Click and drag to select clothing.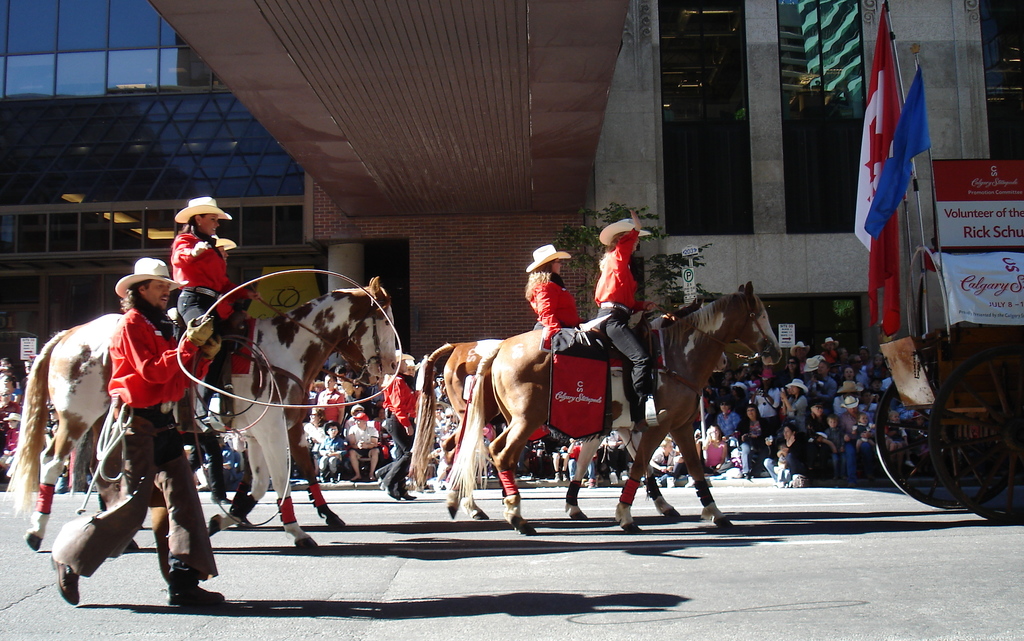
Selection: left=300, top=420, right=312, bottom=445.
